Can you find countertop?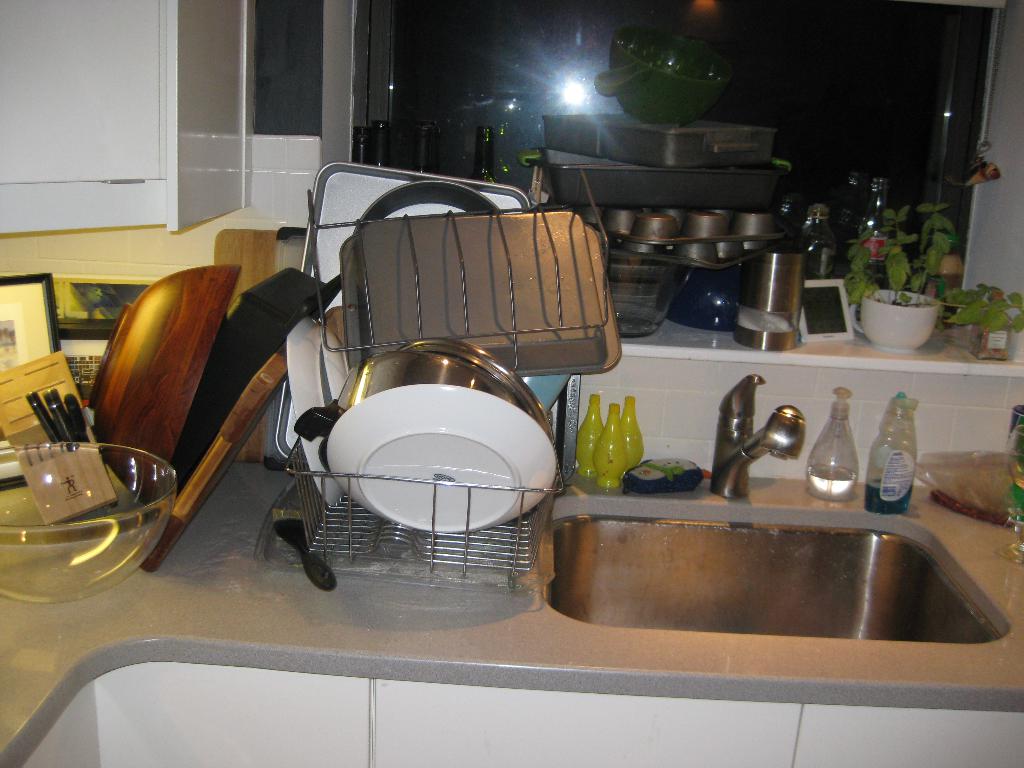
Yes, bounding box: left=0, top=390, right=1021, bottom=767.
